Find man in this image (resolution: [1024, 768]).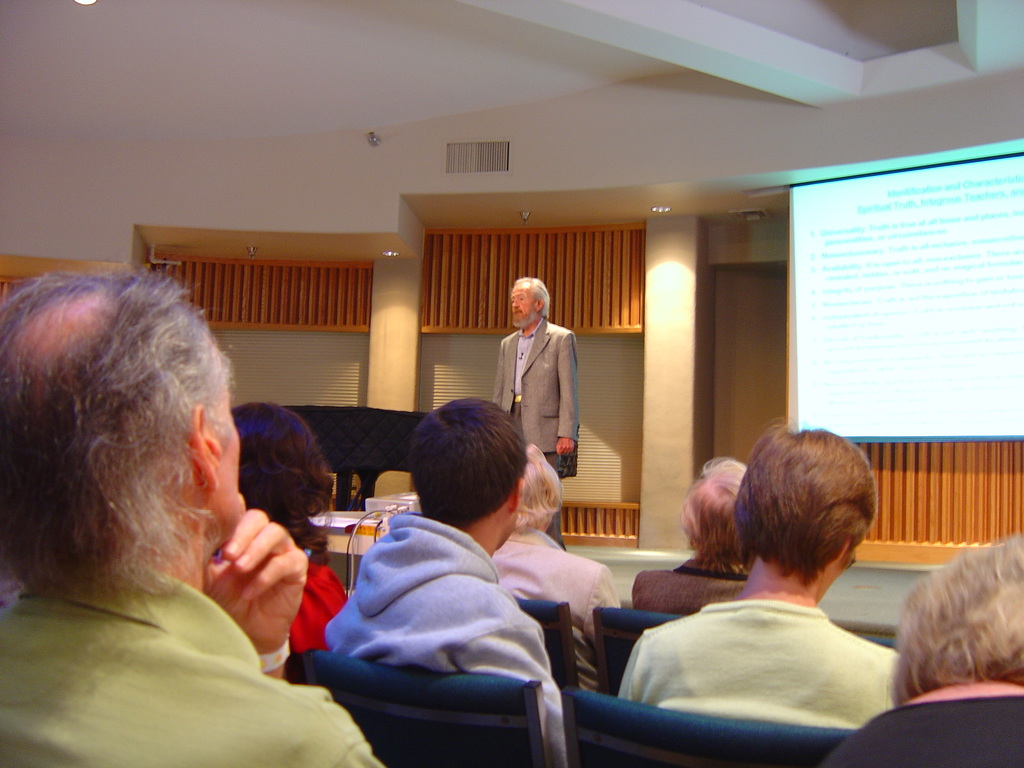
(left=0, top=254, right=391, bottom=767).
